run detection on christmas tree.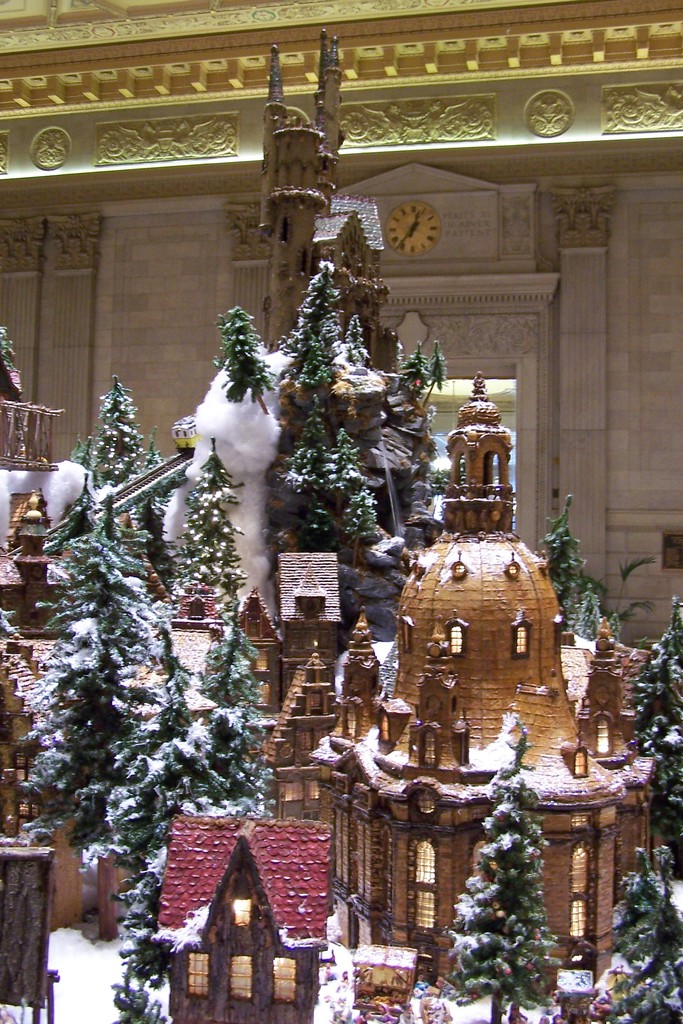
Result: 17, 487, 185, 854.
